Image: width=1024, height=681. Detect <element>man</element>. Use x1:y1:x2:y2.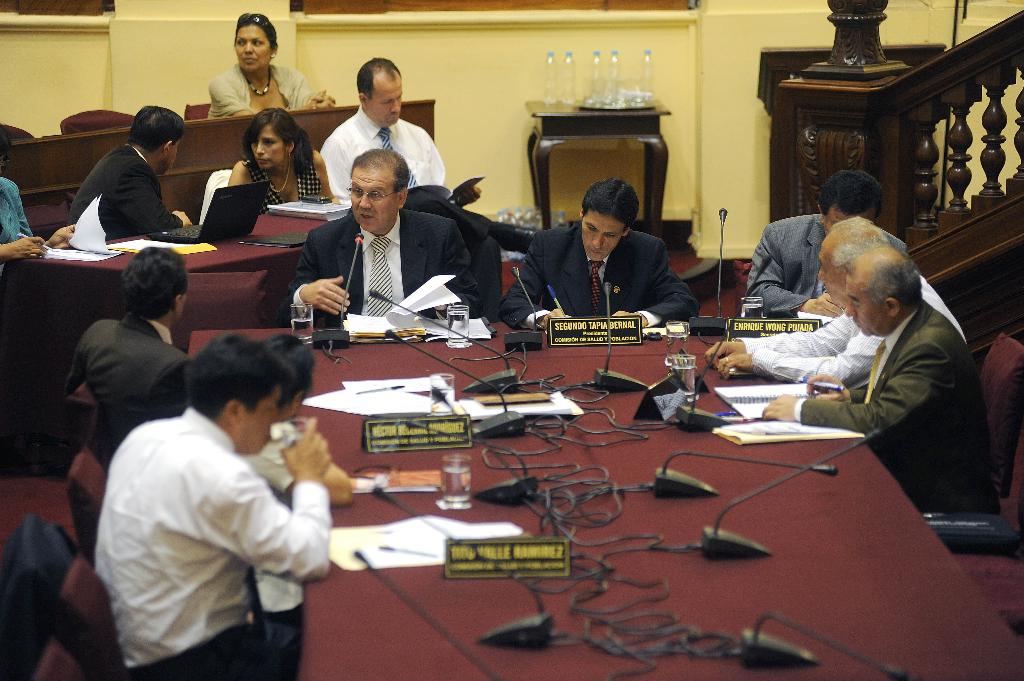
67:244:194:418.
